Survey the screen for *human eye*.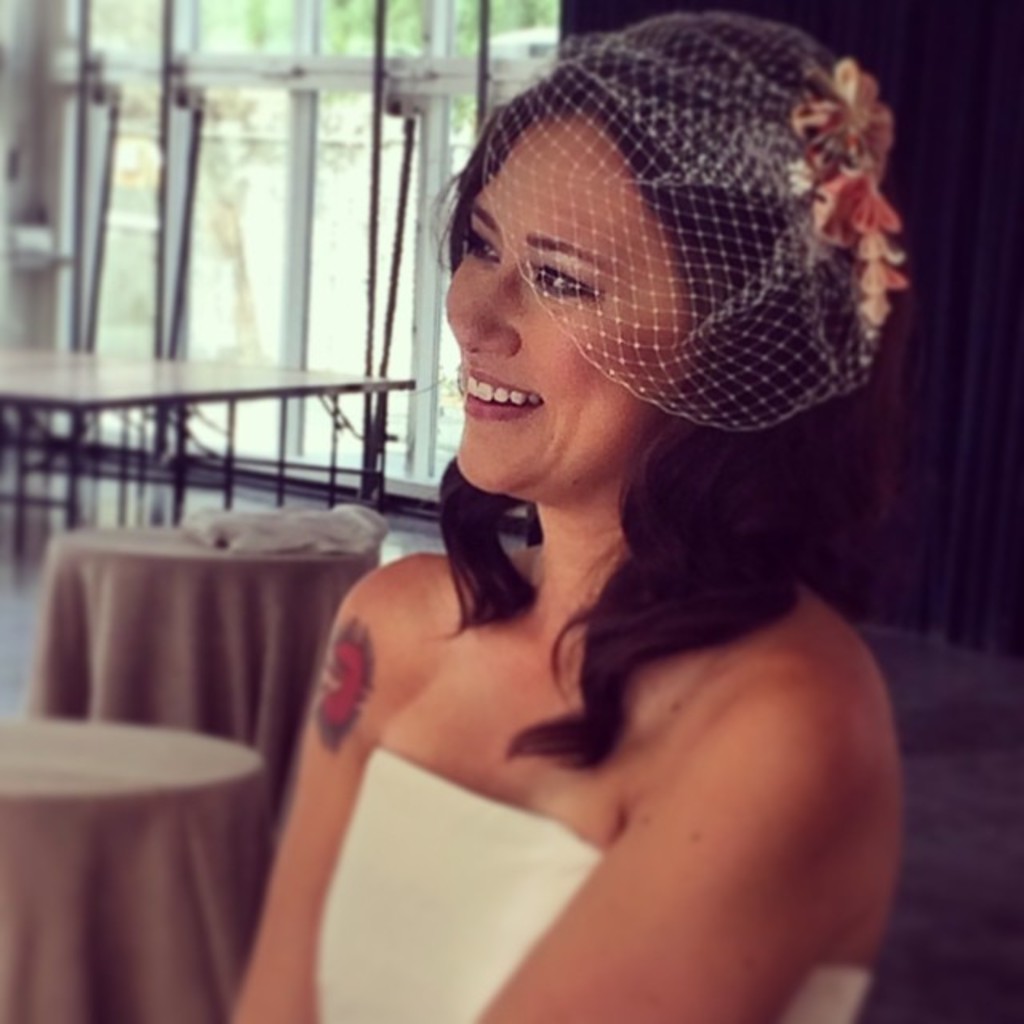
Survey found: x1=510 y1=224 x2=643 y2=323.
